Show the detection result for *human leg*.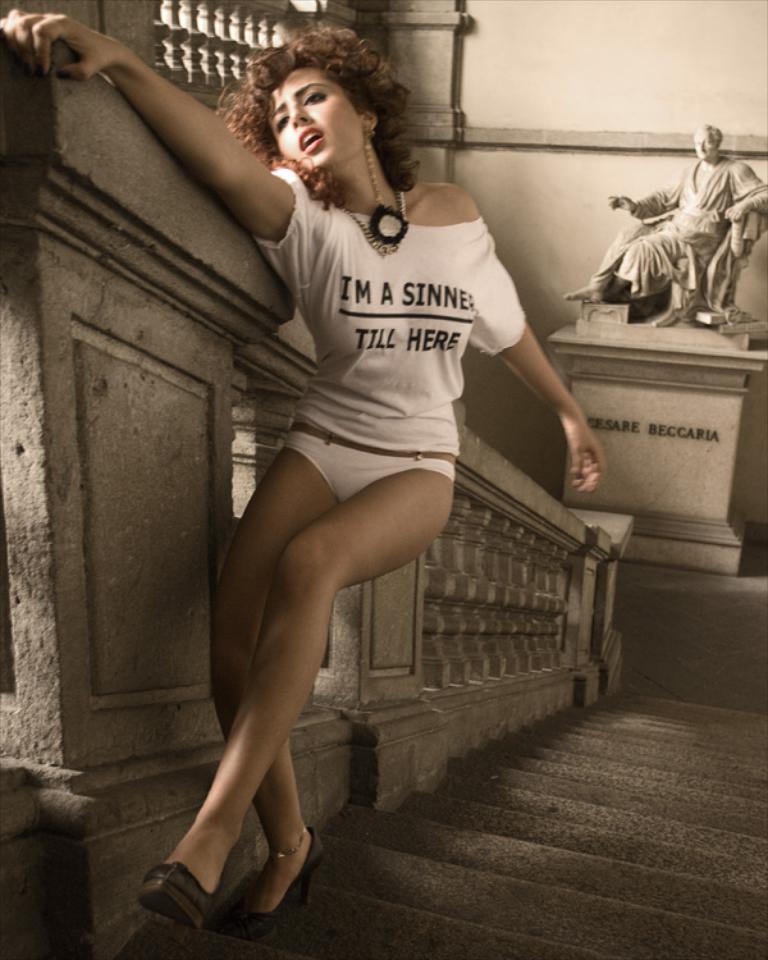
140/466/448/931.
